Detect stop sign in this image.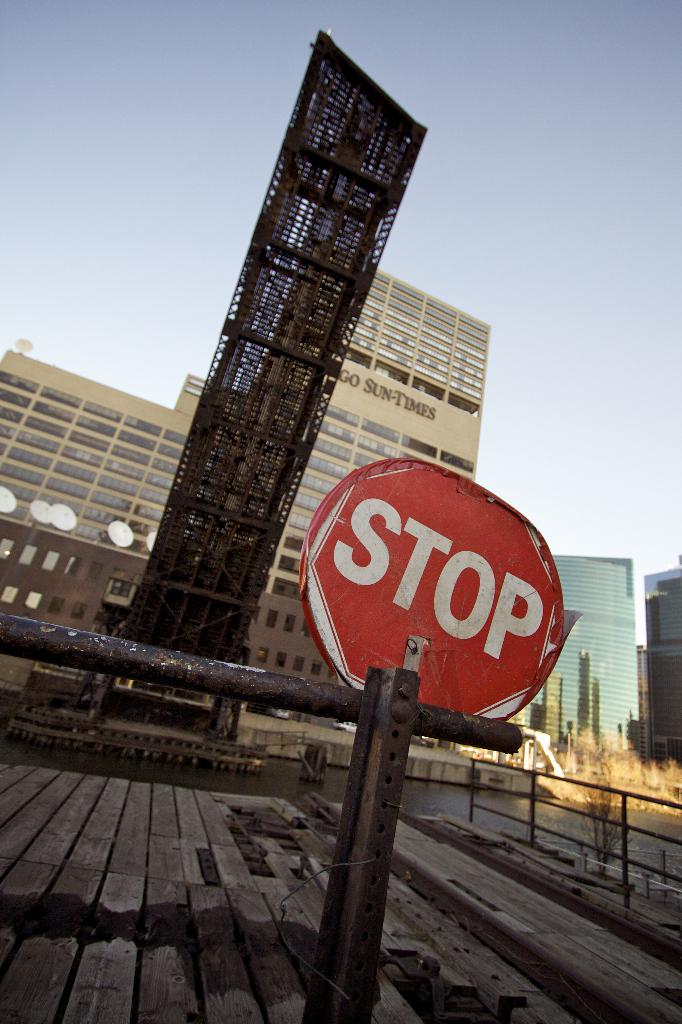
Detection: x1=297 y1=452 x2=563 y2=724.
